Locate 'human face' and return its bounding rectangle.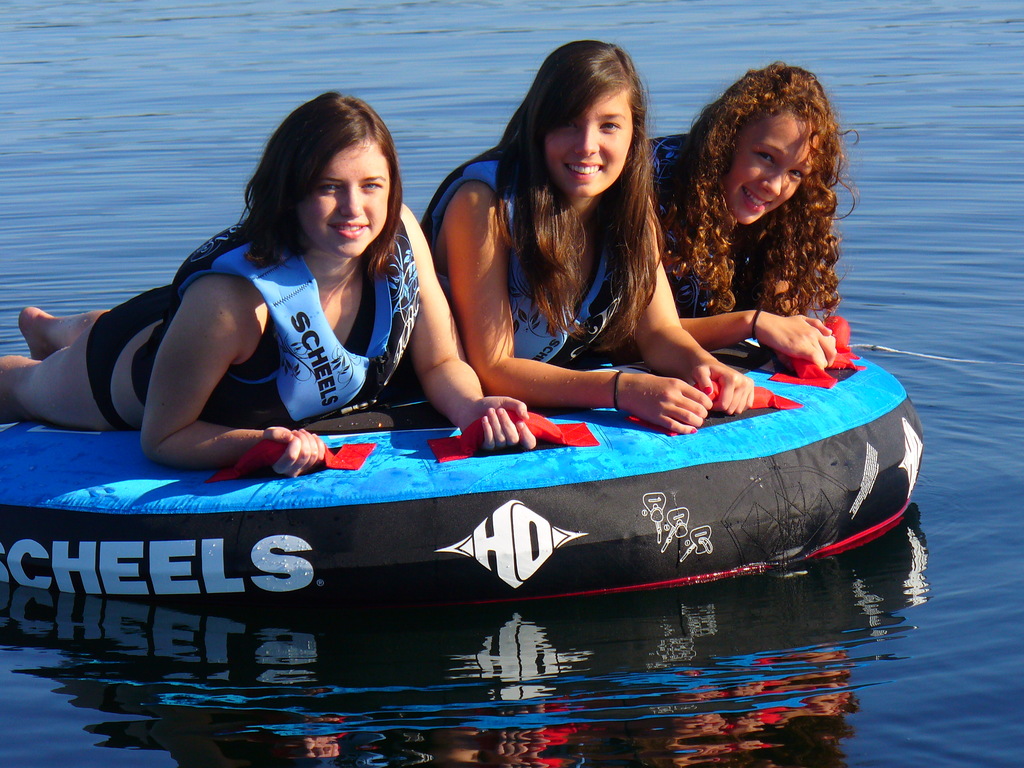
l=724, t=108, r=818, b=228.
